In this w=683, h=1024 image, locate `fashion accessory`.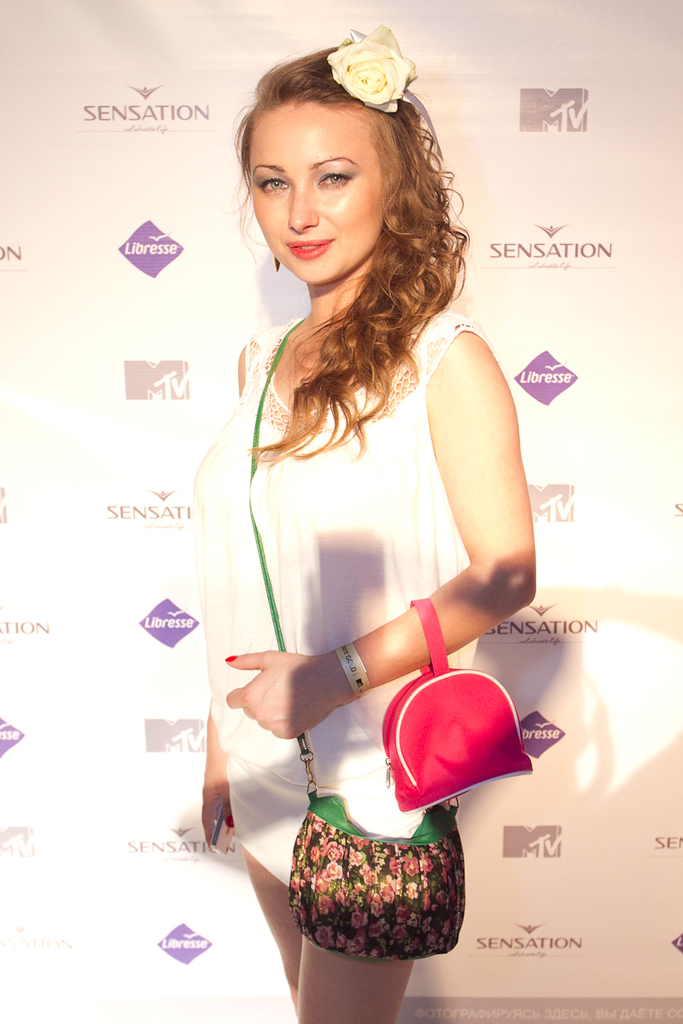
Bounding box: l=325, t=27, r=425, b=115.
